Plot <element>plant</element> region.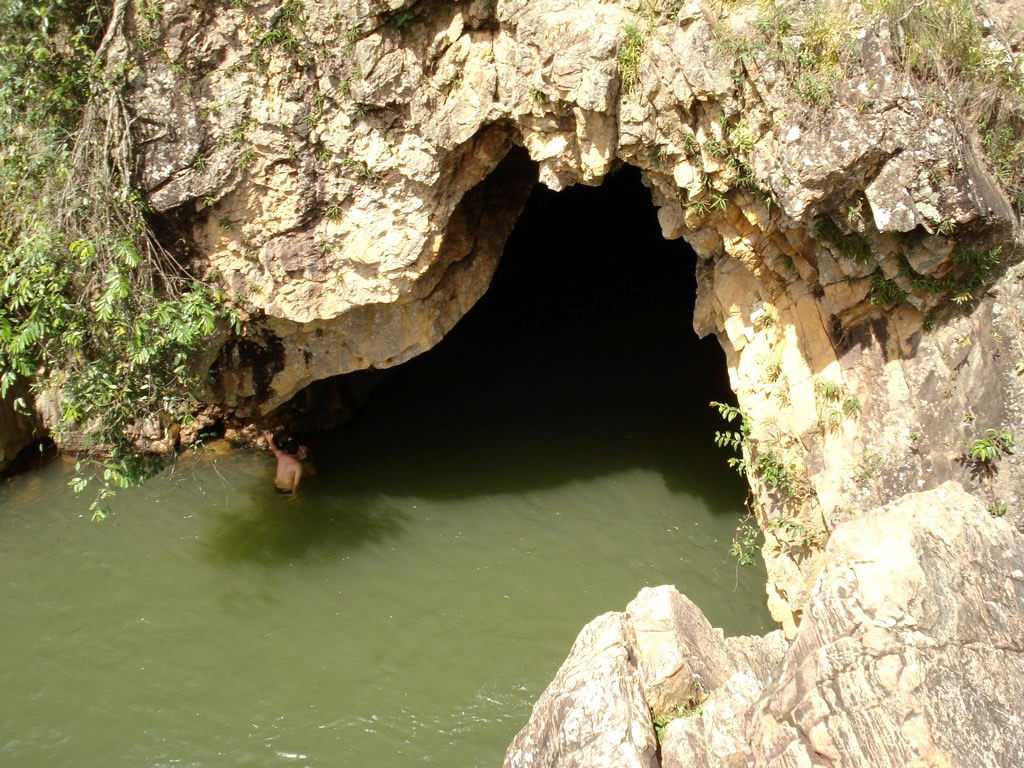
Plotted at 706/398/822/577.
